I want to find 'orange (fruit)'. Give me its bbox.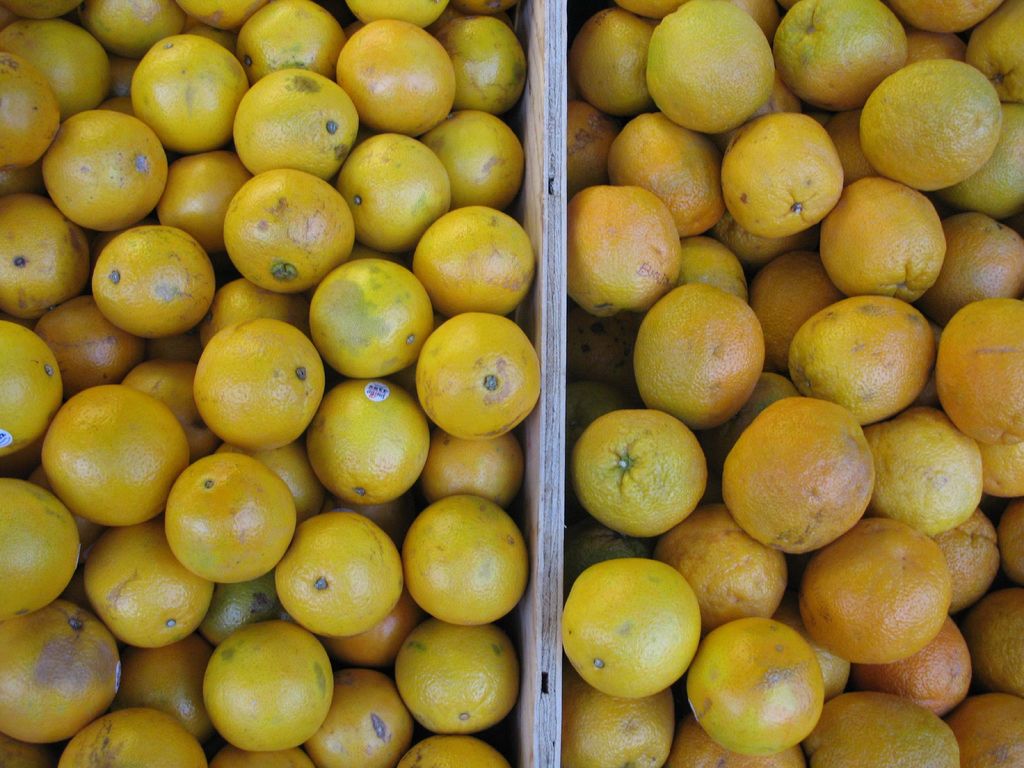
l=838, t=605, r=970, b=712.
